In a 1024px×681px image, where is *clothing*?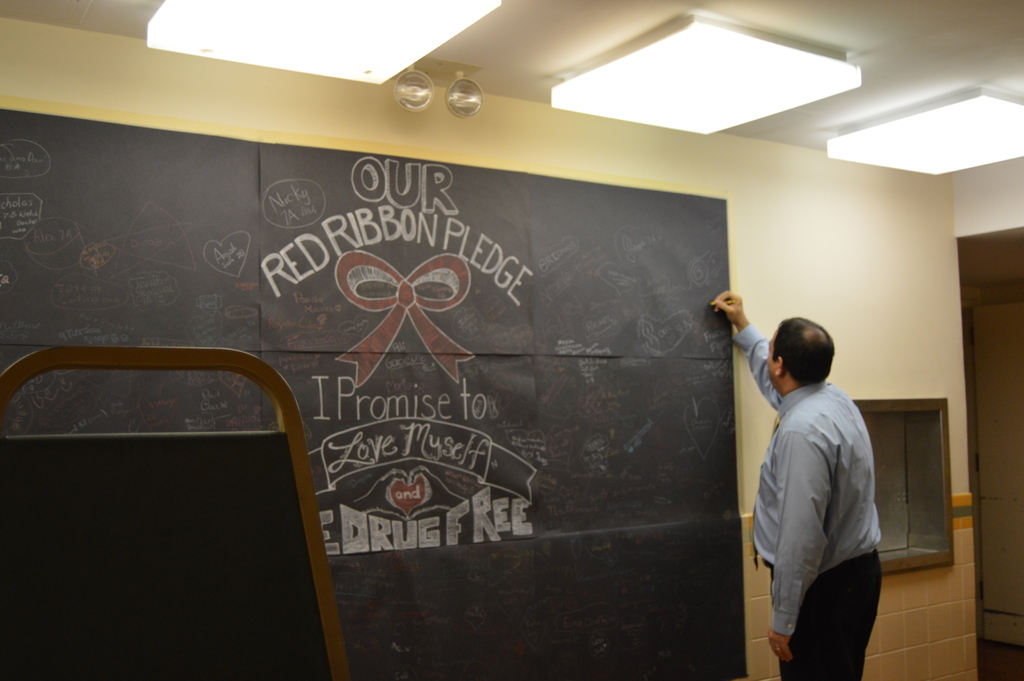
(718, 305, 891, 677).
